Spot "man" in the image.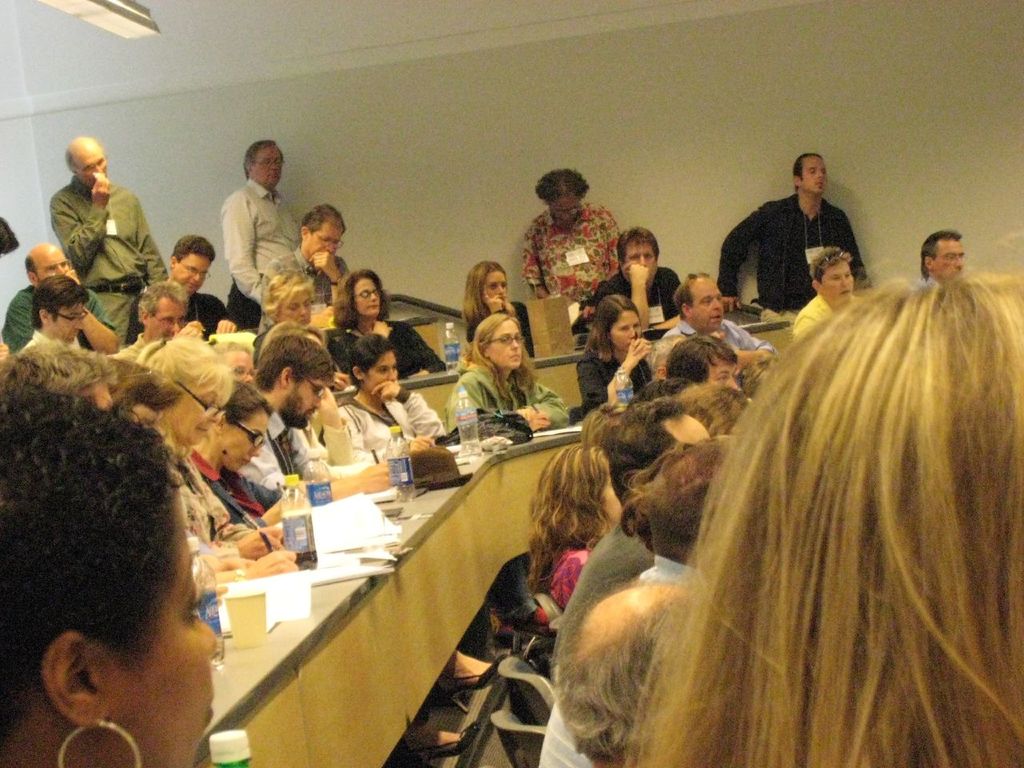
"man" found at locate(674, 378, 750, 437).
